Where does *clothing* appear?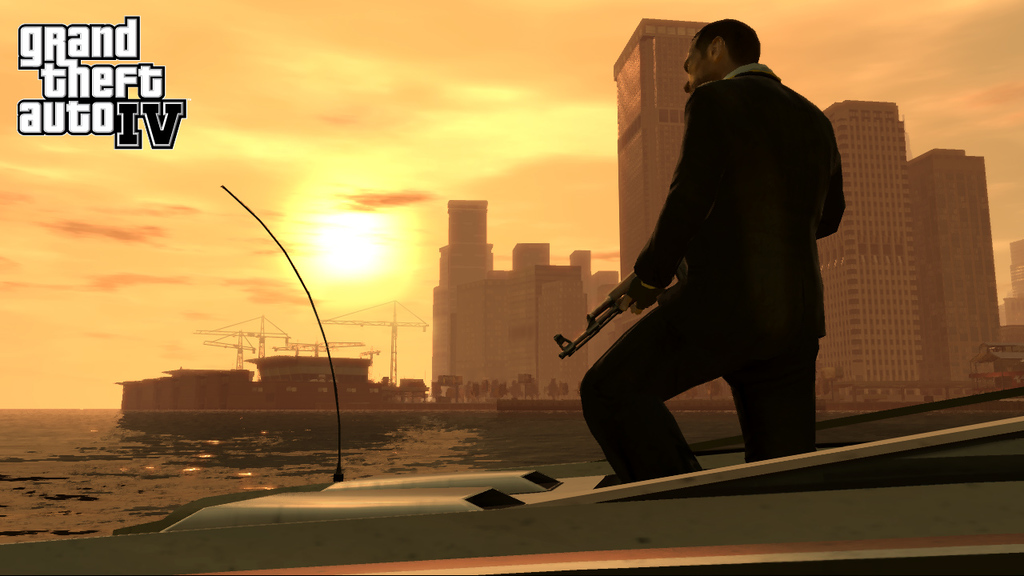
Appears at 580:30:859:470.
